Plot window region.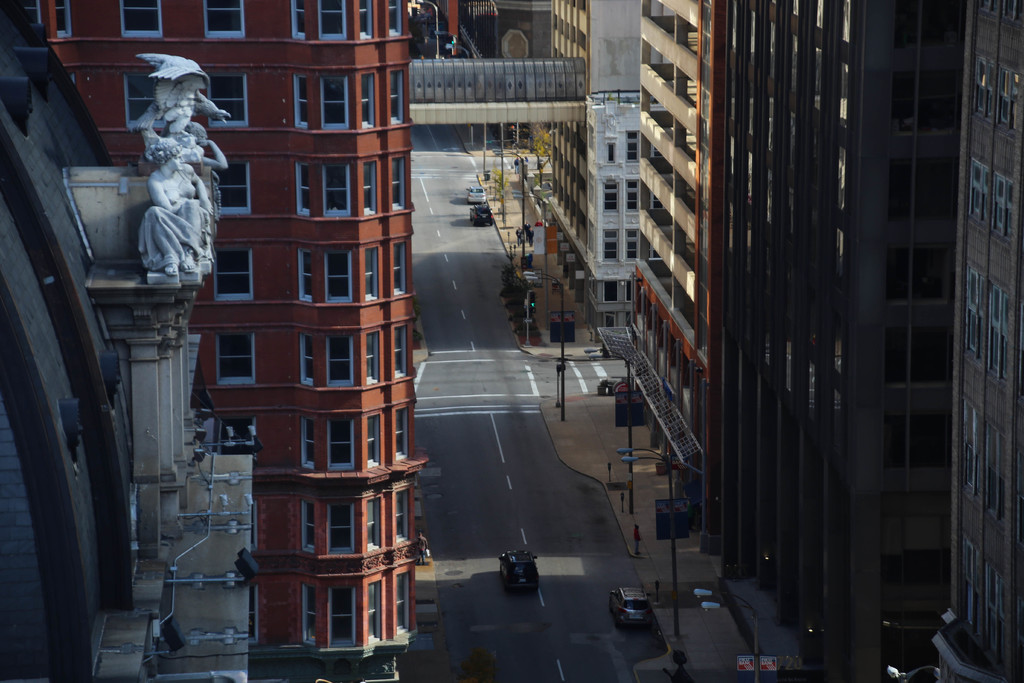
Plotted at (129, 72, 156, 126).
